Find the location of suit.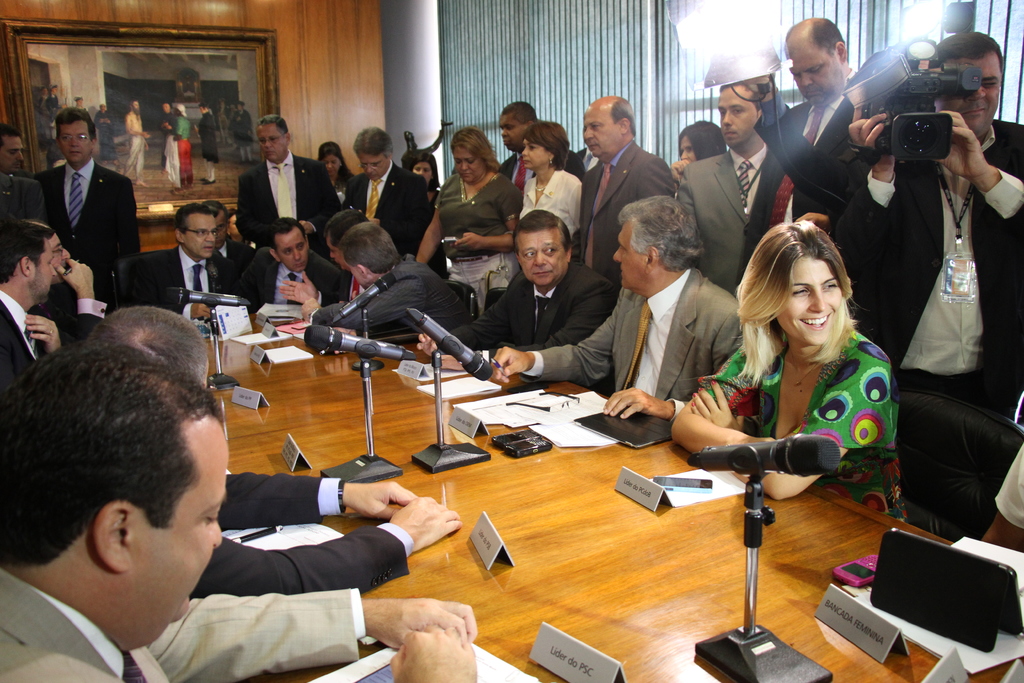
Location: [733, 56, 860, 286].
